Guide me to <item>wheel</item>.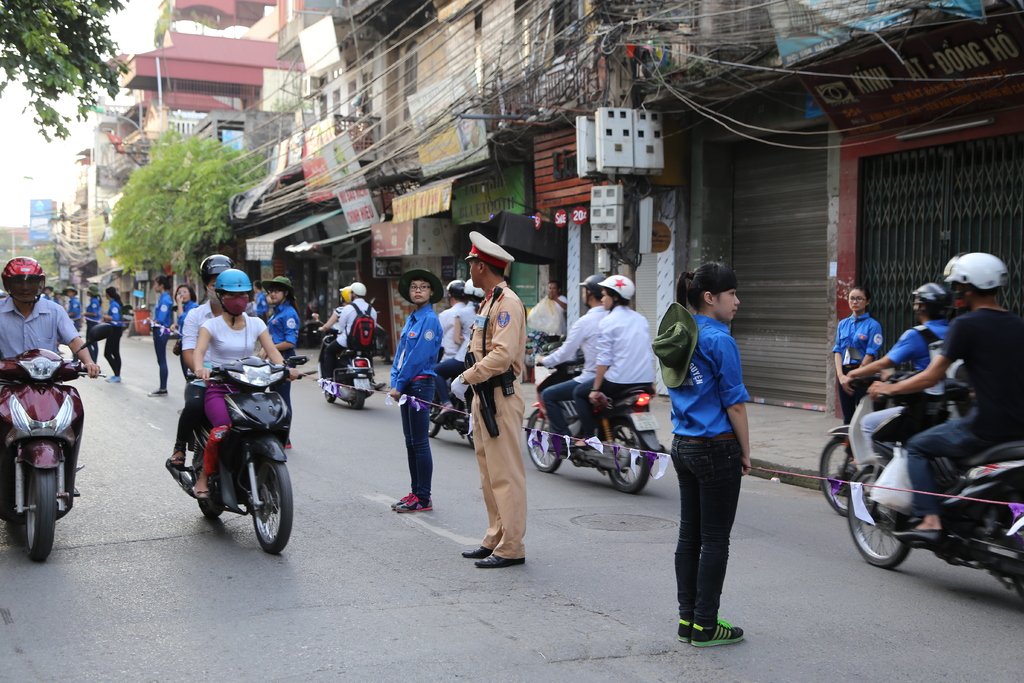
Guidance: [left=1002, top=491, right=1023, bottom=604].
